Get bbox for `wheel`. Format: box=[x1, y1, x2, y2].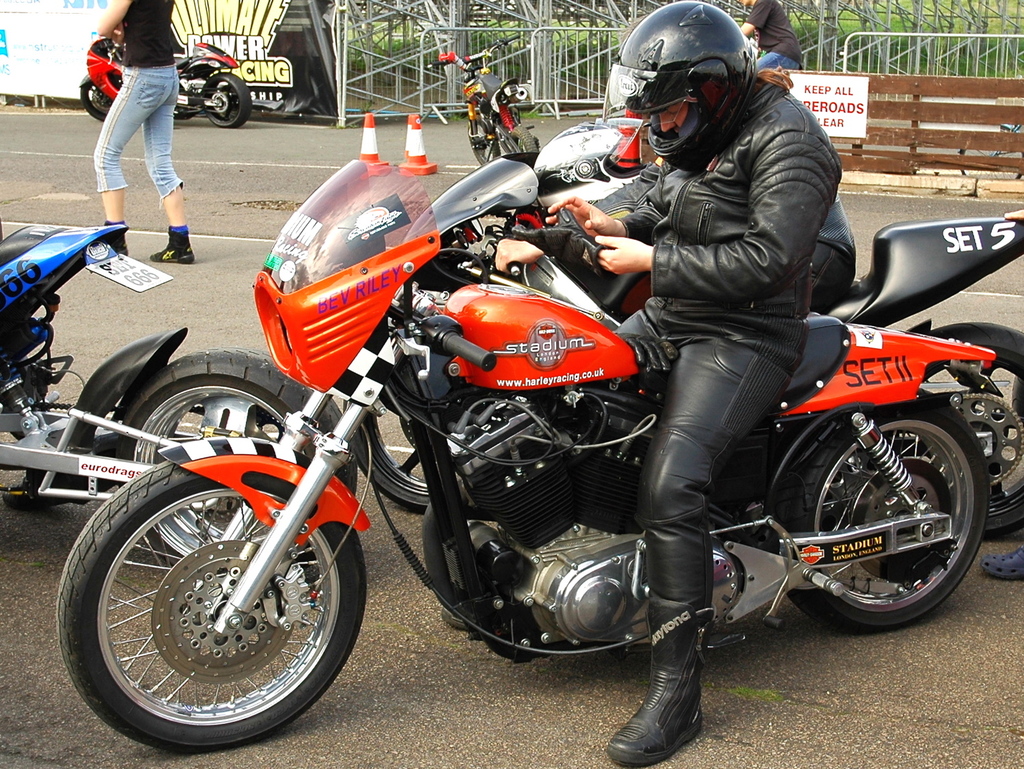
box=[471, 133, 501, 160].
